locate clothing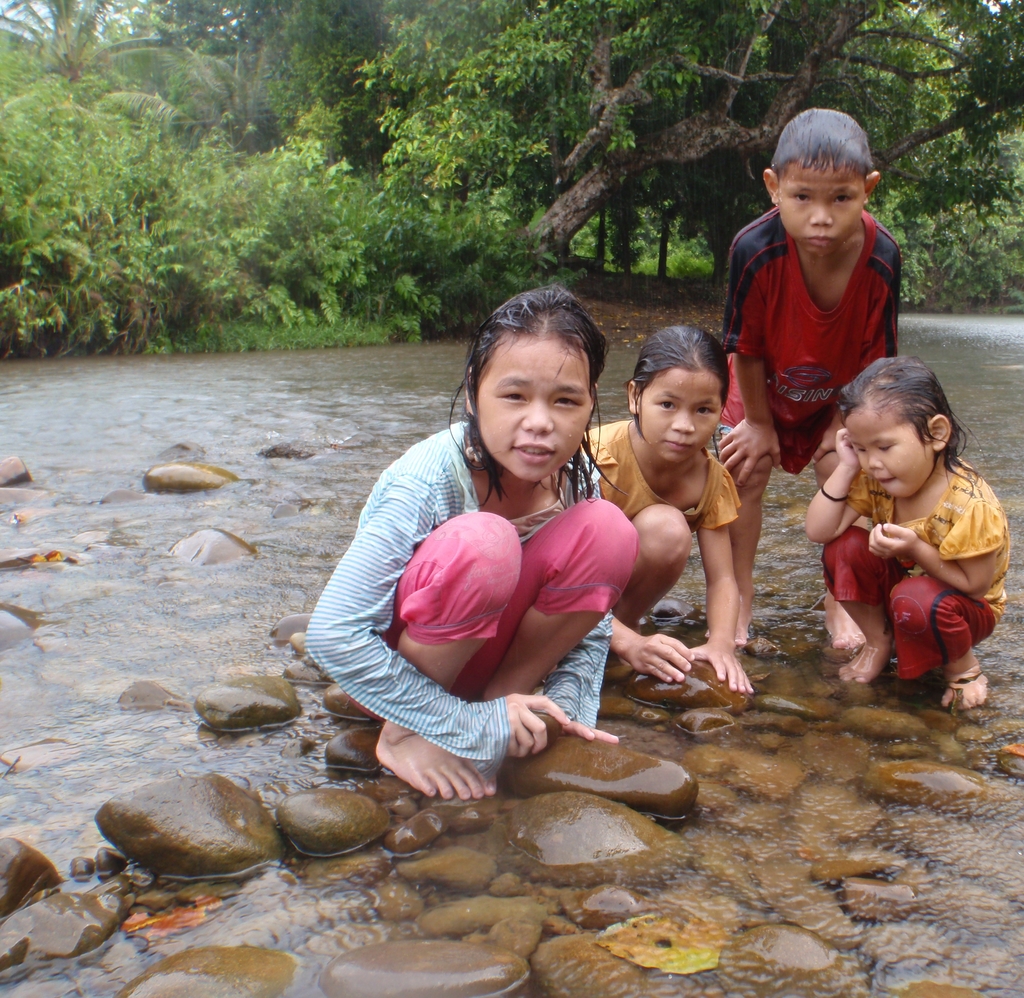
left=300, top=420, right=641, bottom=761
